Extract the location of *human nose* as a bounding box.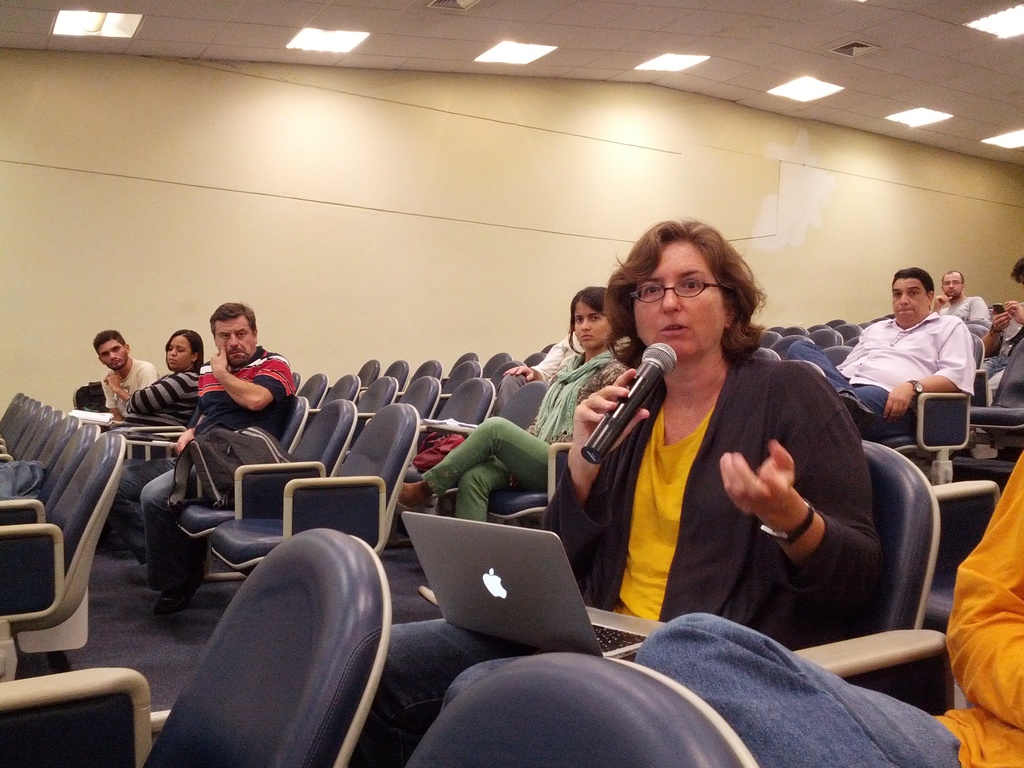
(949, 282, 952, 286).
